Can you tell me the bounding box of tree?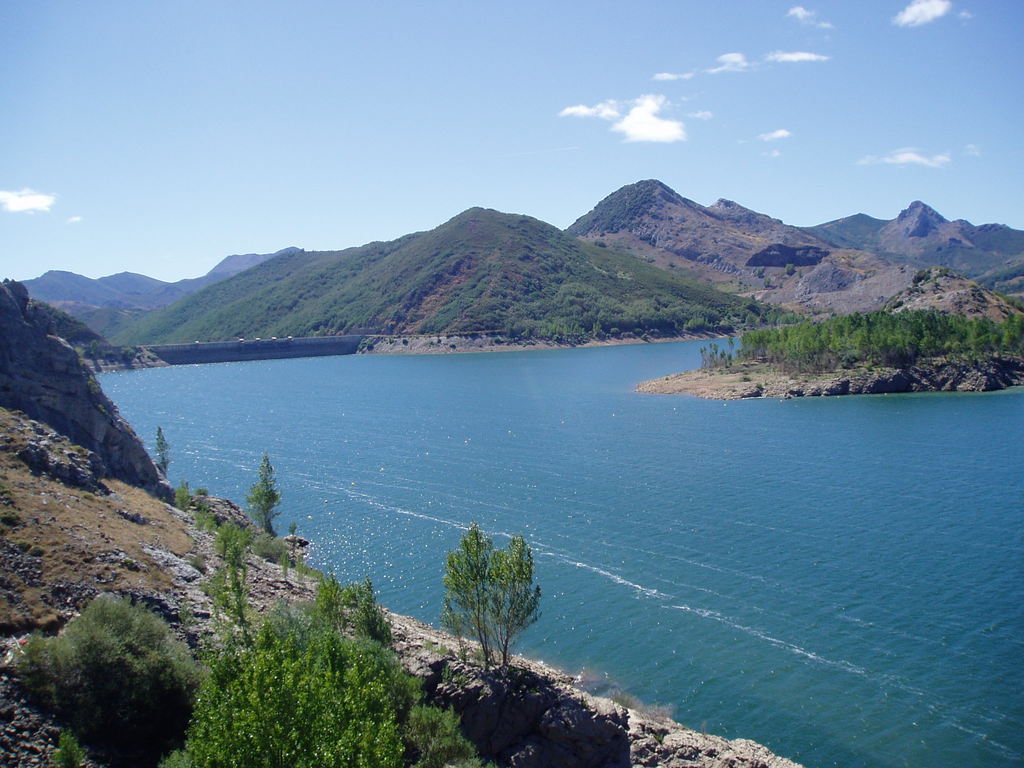
pyautogui.locateOnScreen(437, 525, 499, 670).
